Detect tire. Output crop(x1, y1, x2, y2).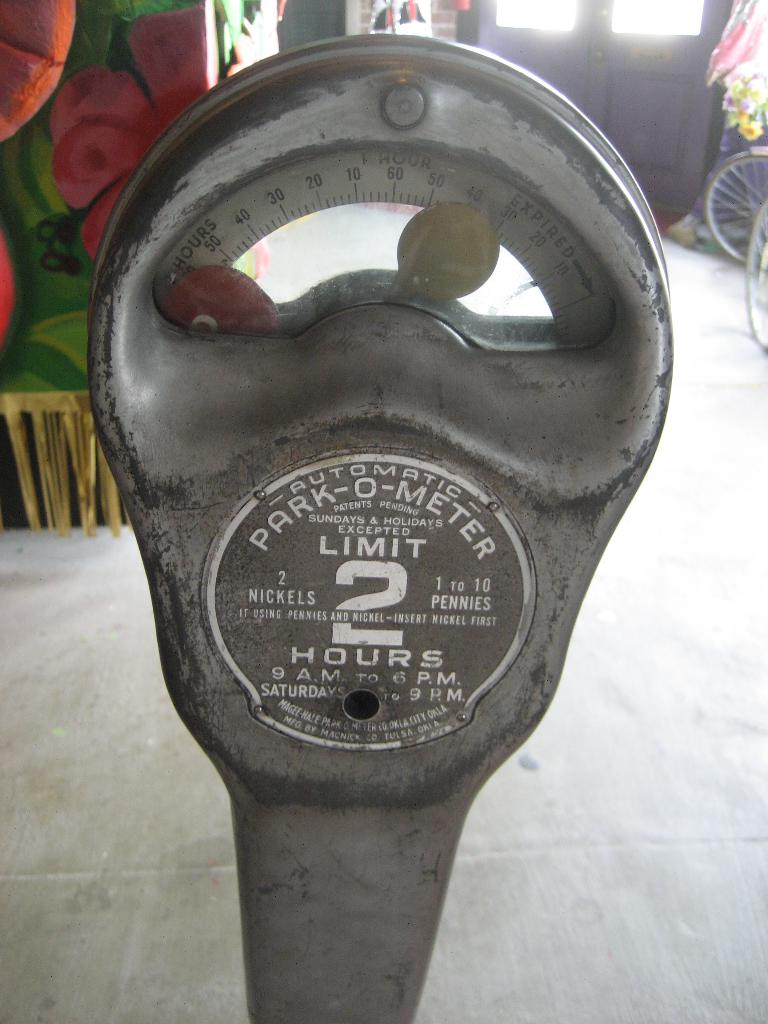
crop(697, 148, 767, 271).
